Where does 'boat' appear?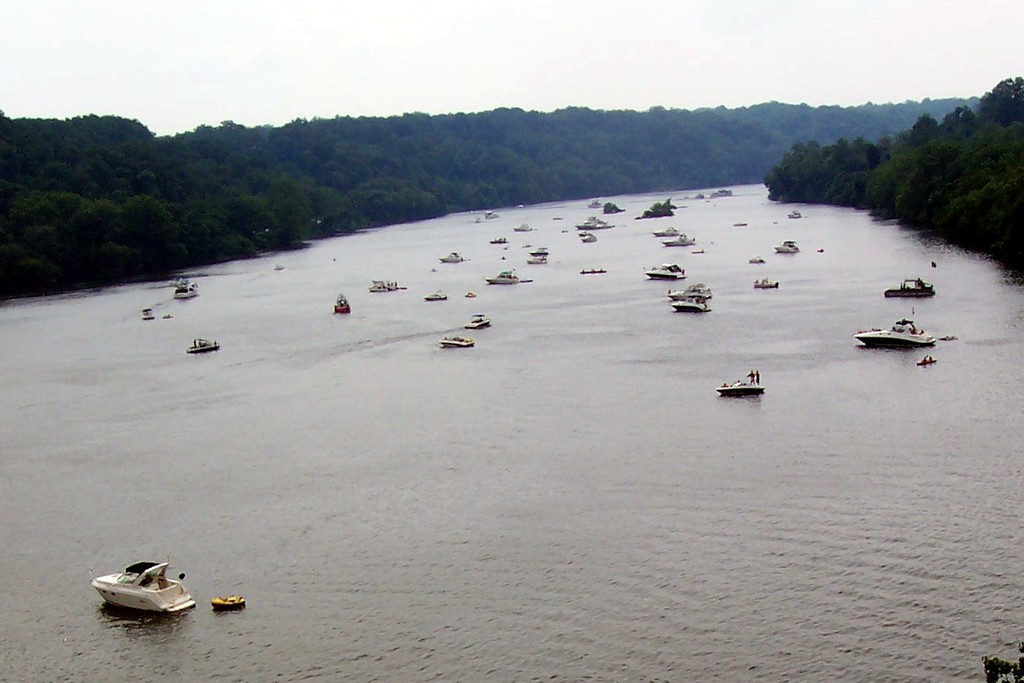
Appears at <box>335,290,350,310</box>.
